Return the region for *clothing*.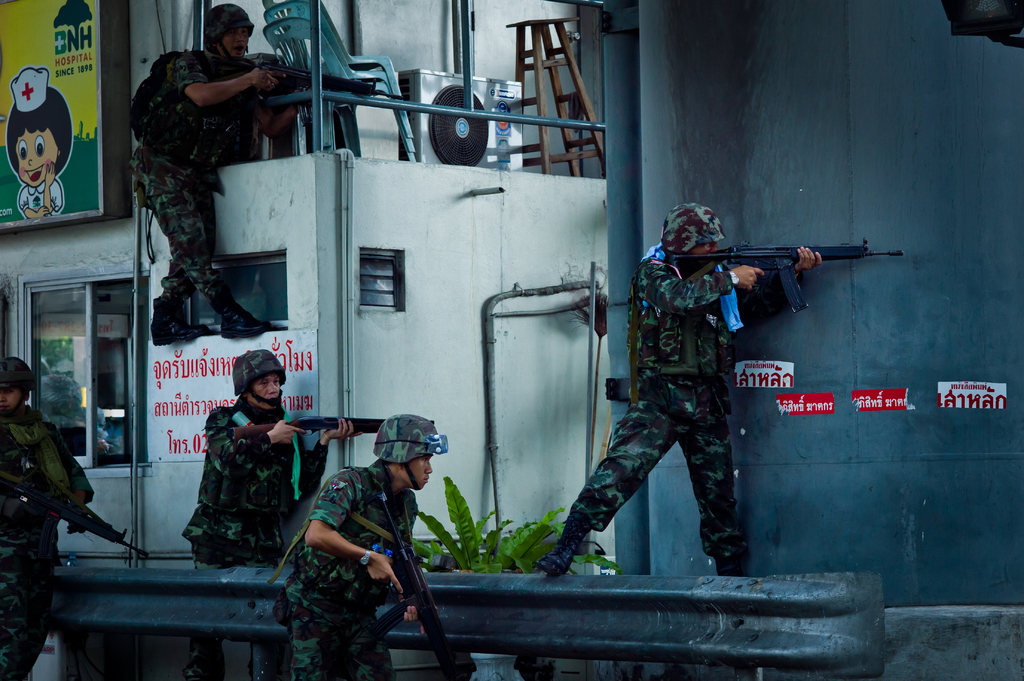
bbox(19, 170, 62, 211).
